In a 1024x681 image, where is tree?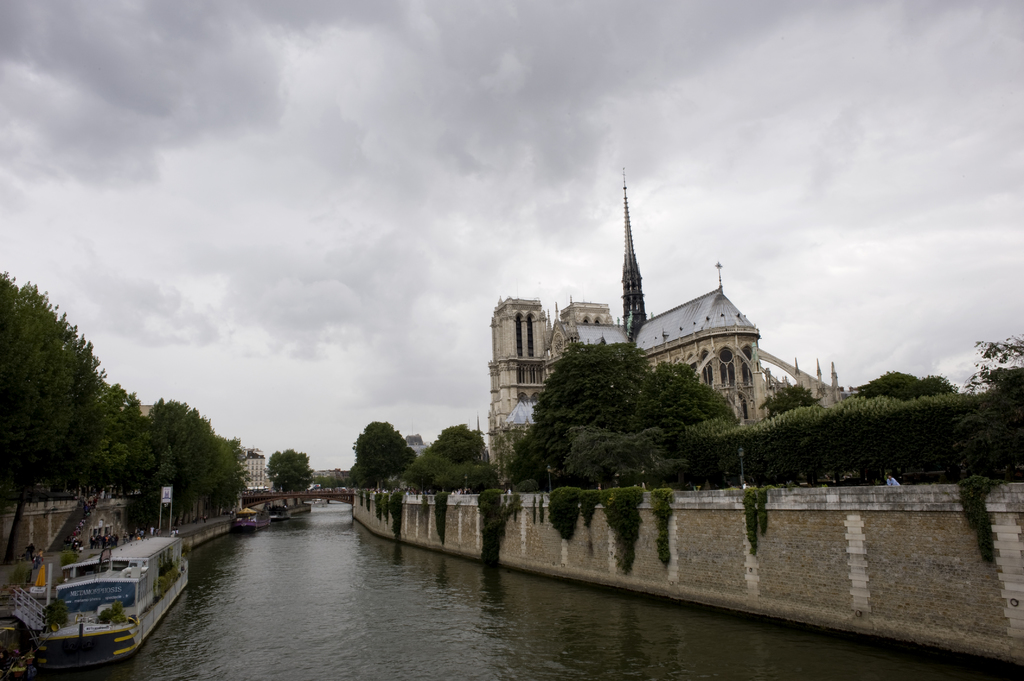
(left=629, top=363, right=729, bottom=464).
